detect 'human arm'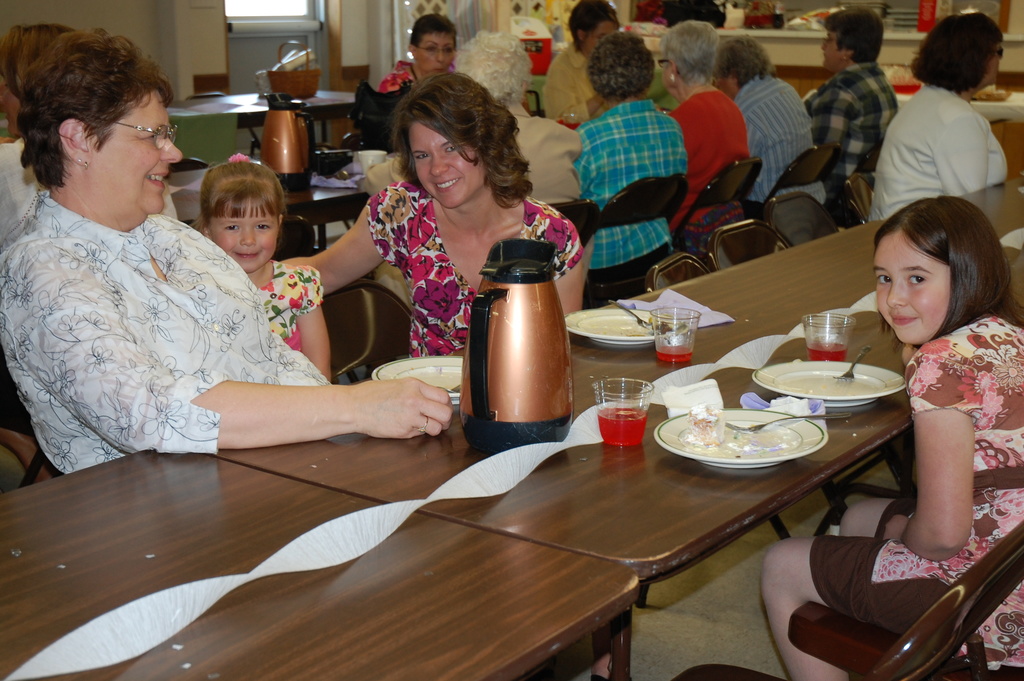
box(1, 234, 461, 455)
